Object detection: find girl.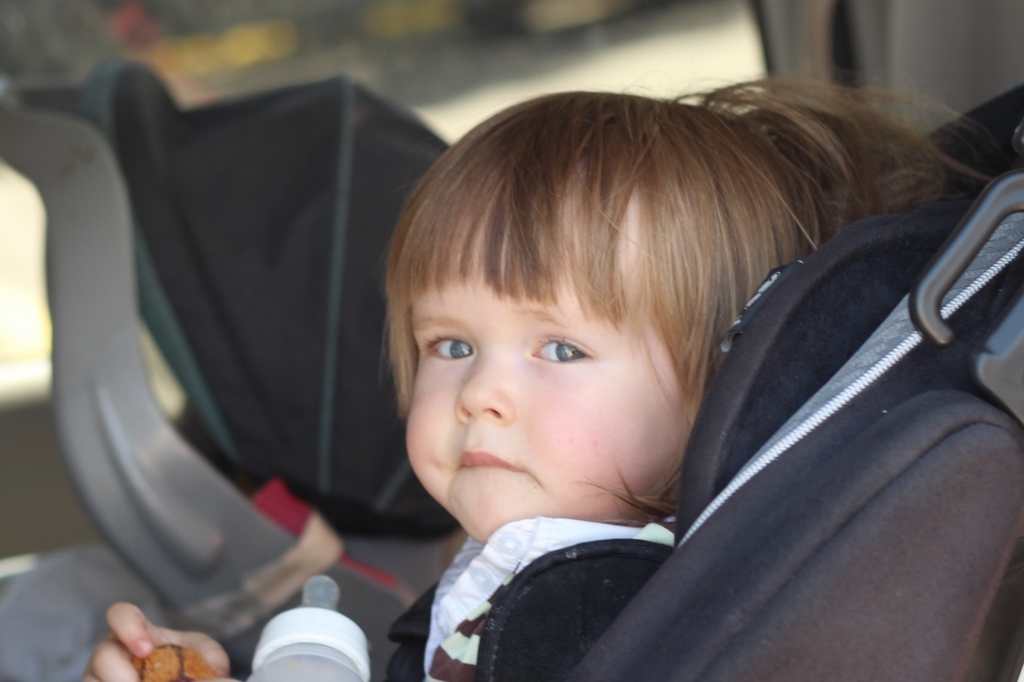
select_region(76, 88, 829, 681).
